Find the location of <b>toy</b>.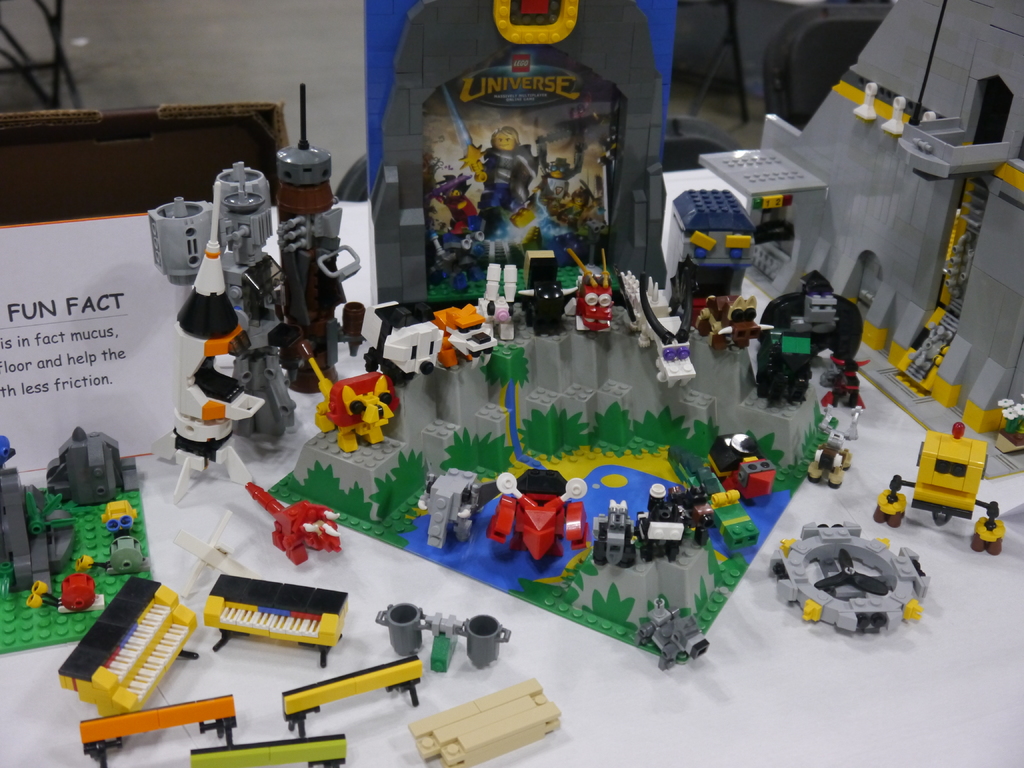
Location: detection(374, 601, 511, 673).
